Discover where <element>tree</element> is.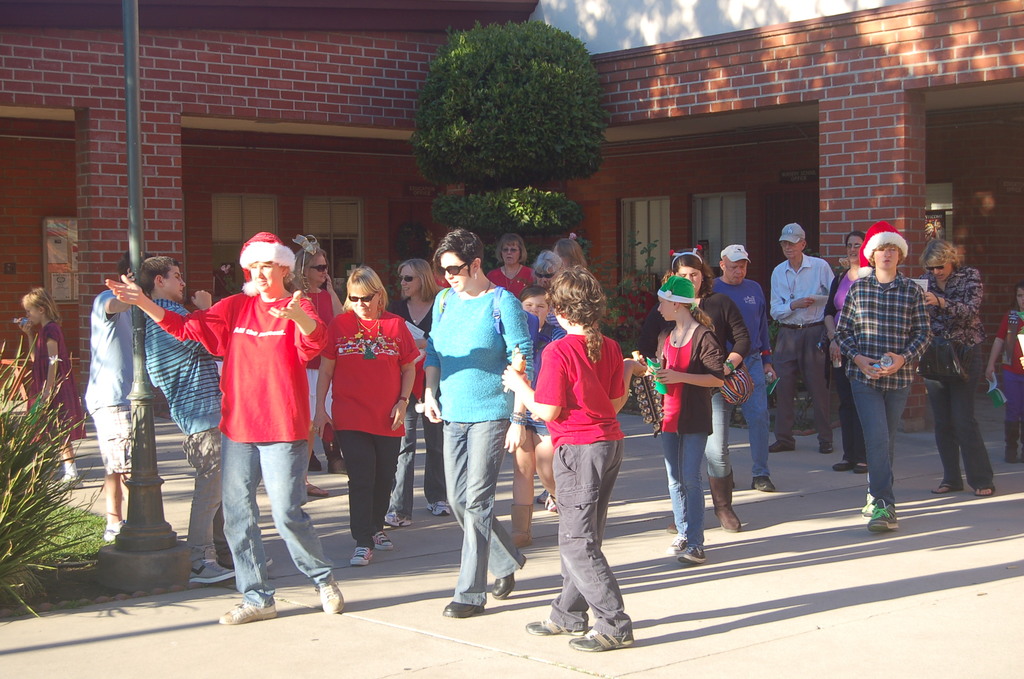
Discovered at (x1=389, y1=10, x2=633, y2=229).
